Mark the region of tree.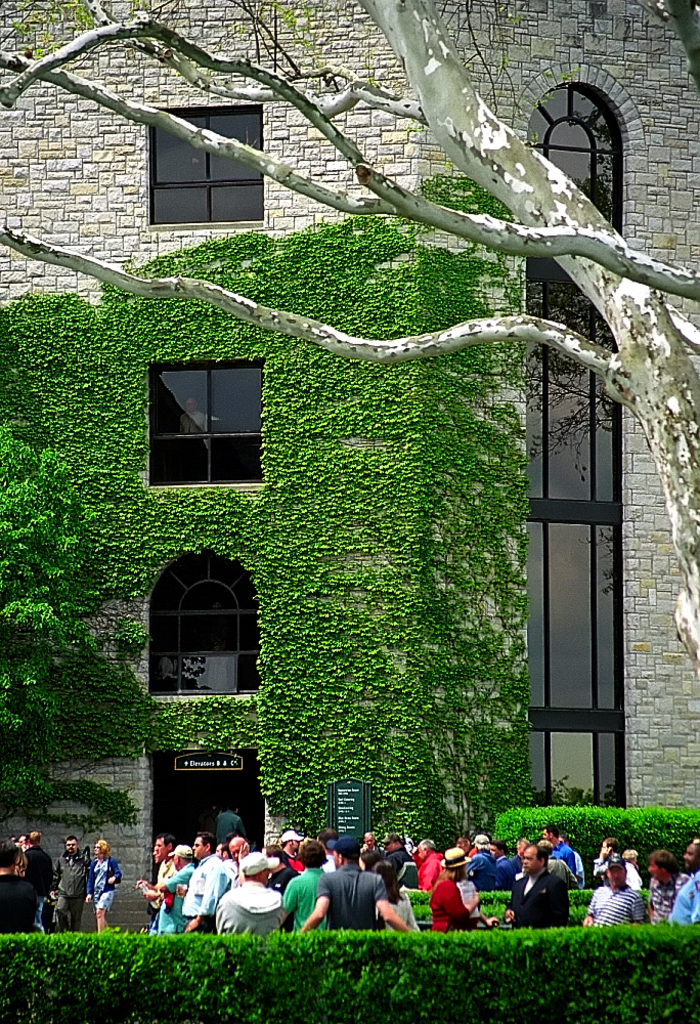
Region: bbox=(0, 420, 103, 821).
